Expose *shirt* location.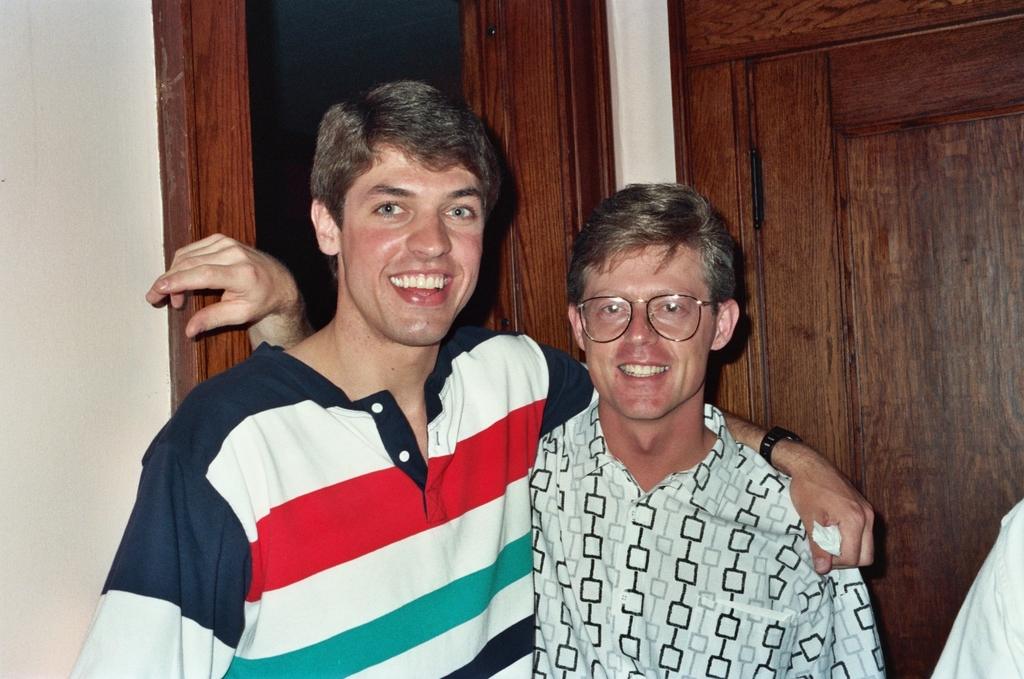
Exposed at [524,400,880,678].
